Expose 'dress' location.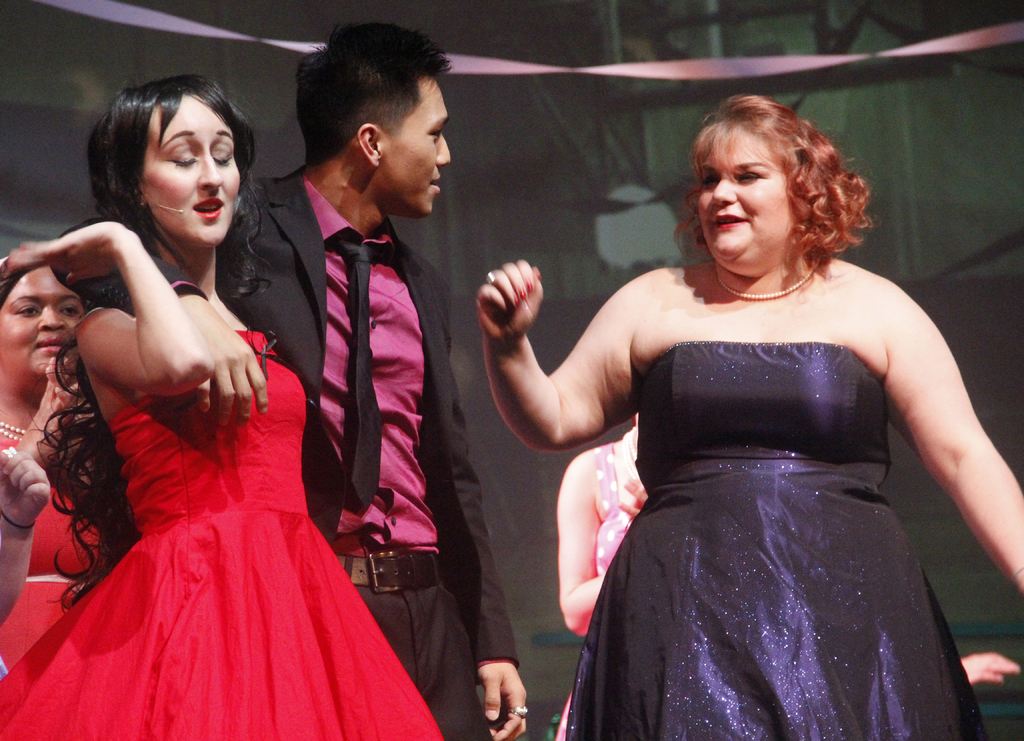
Exposed at BBox(555, 441, 628, 740).
